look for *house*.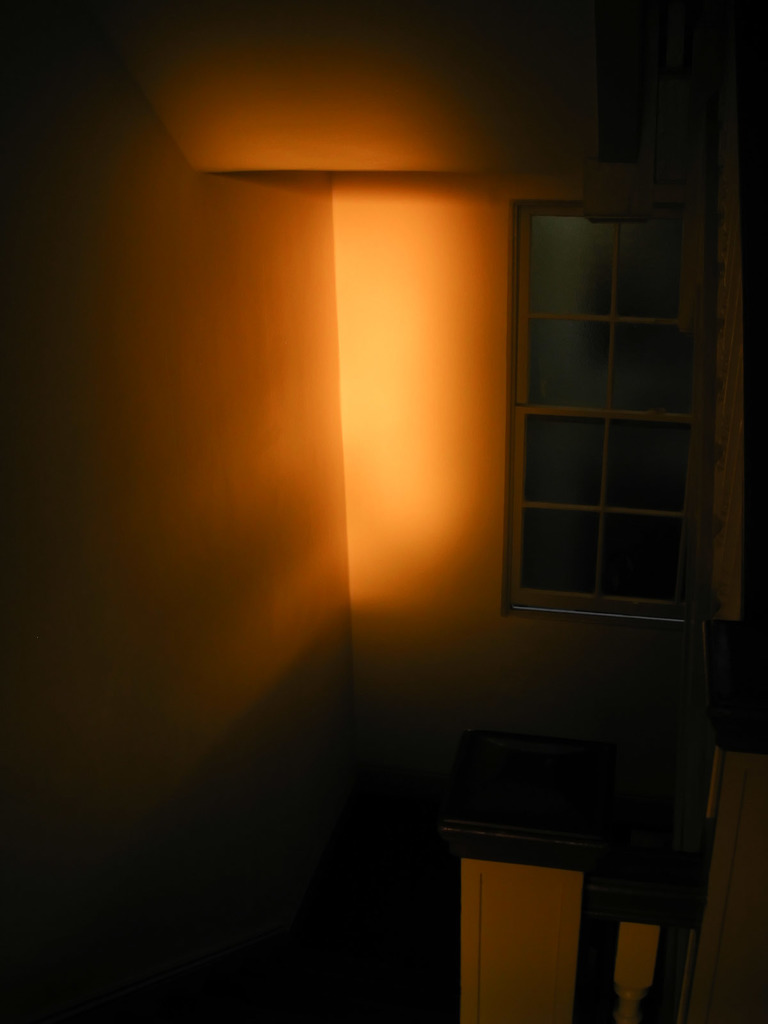
Found: Rect(68, 10, 670, 958).
